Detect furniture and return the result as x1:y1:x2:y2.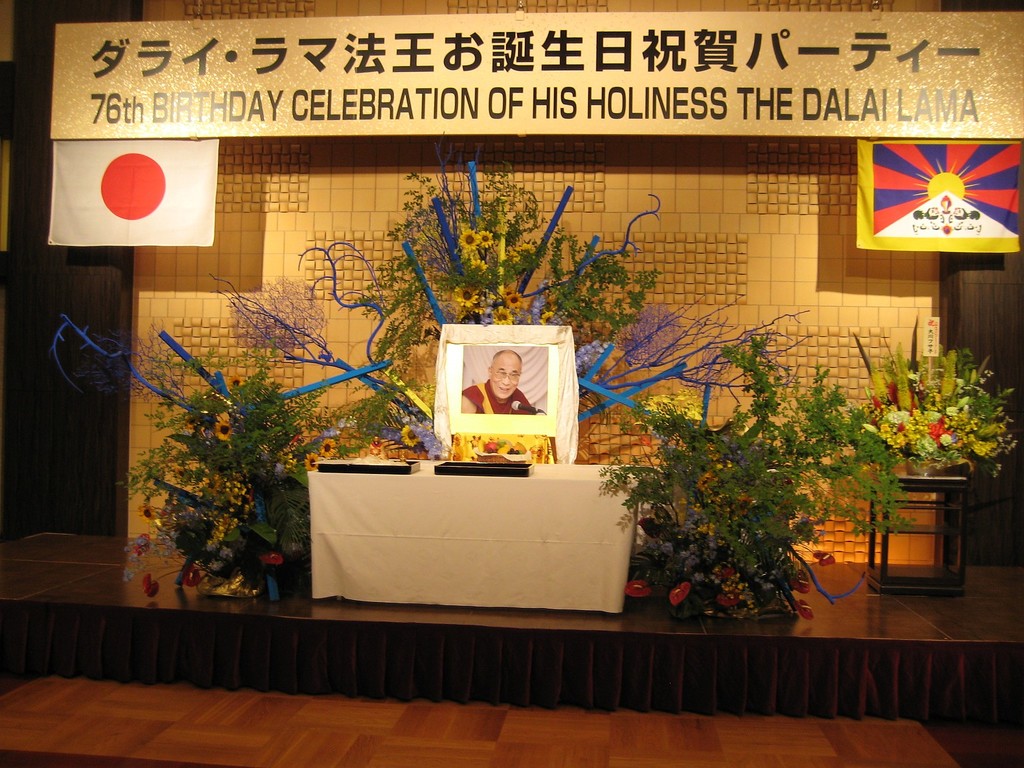
872:471:969:597.
